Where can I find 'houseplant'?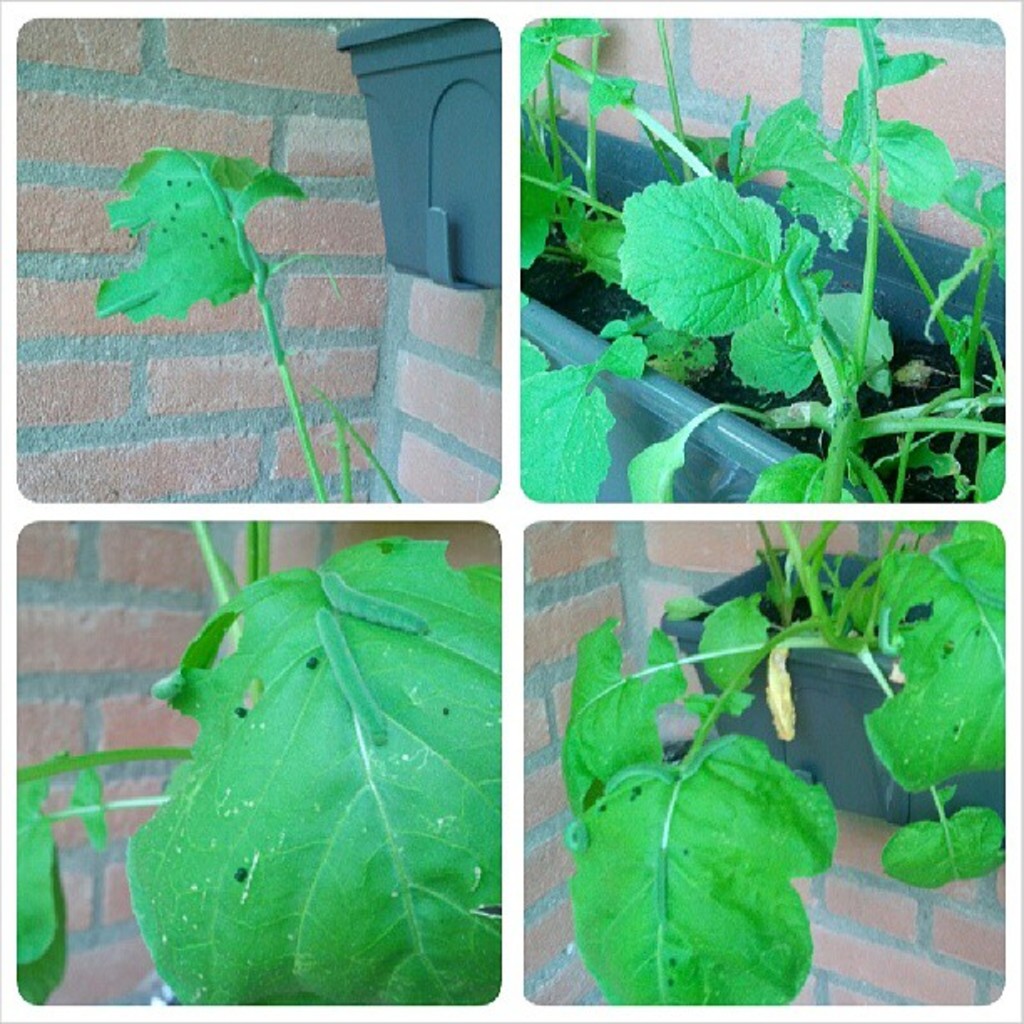
You can find it at Rect(10, 520, 502, 1004).
